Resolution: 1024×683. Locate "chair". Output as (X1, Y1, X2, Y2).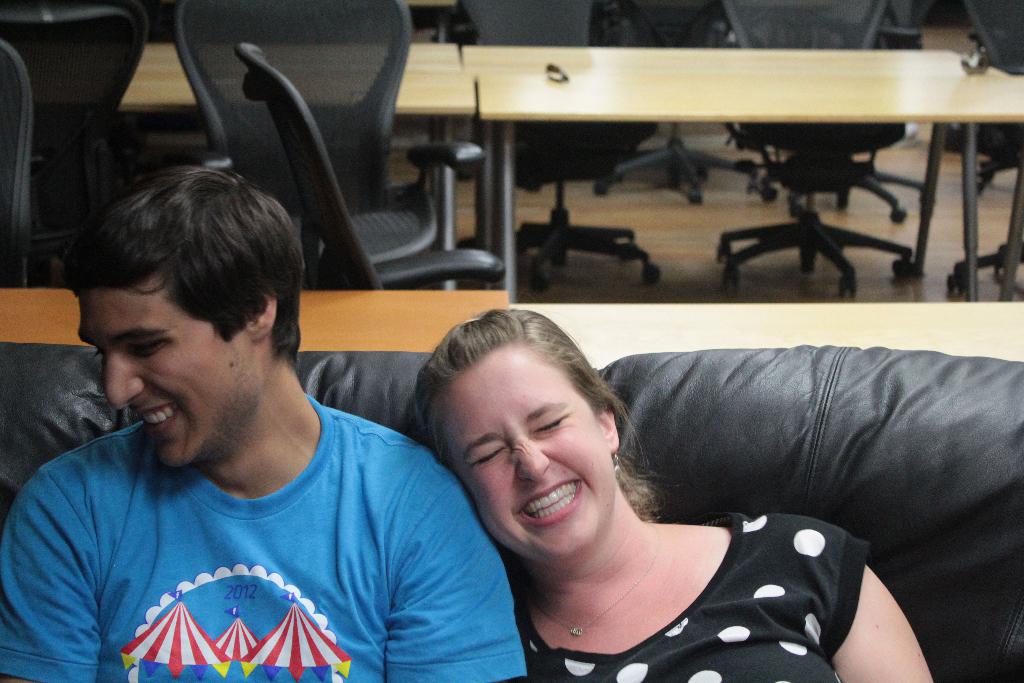
(947, 0, 1023, 295).
